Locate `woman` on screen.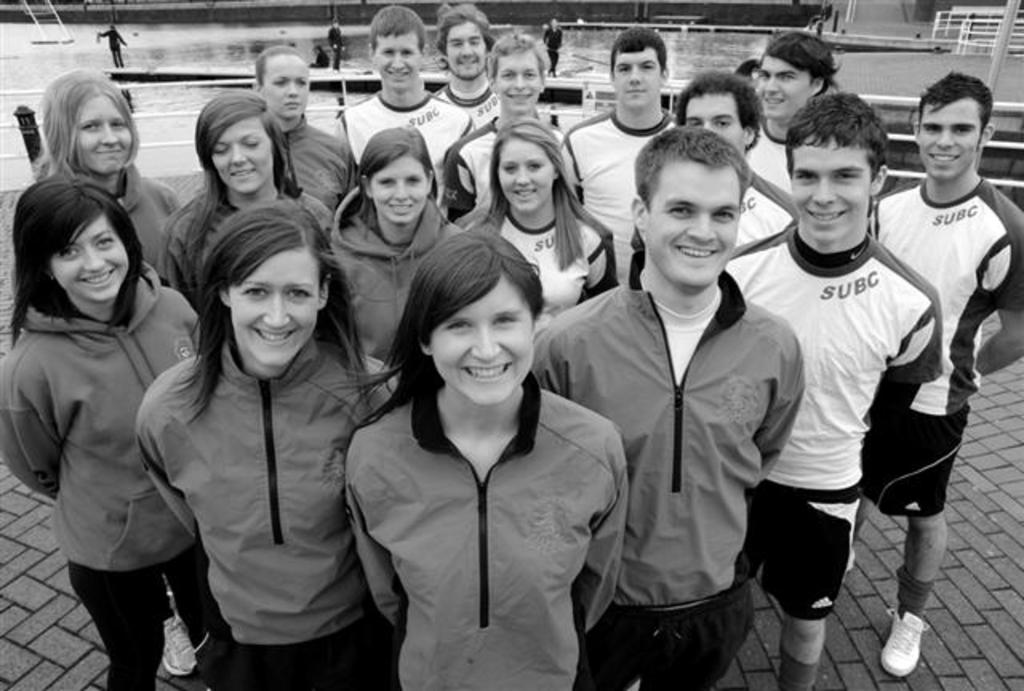
On screen at locate(34, 66, 181, 264).
